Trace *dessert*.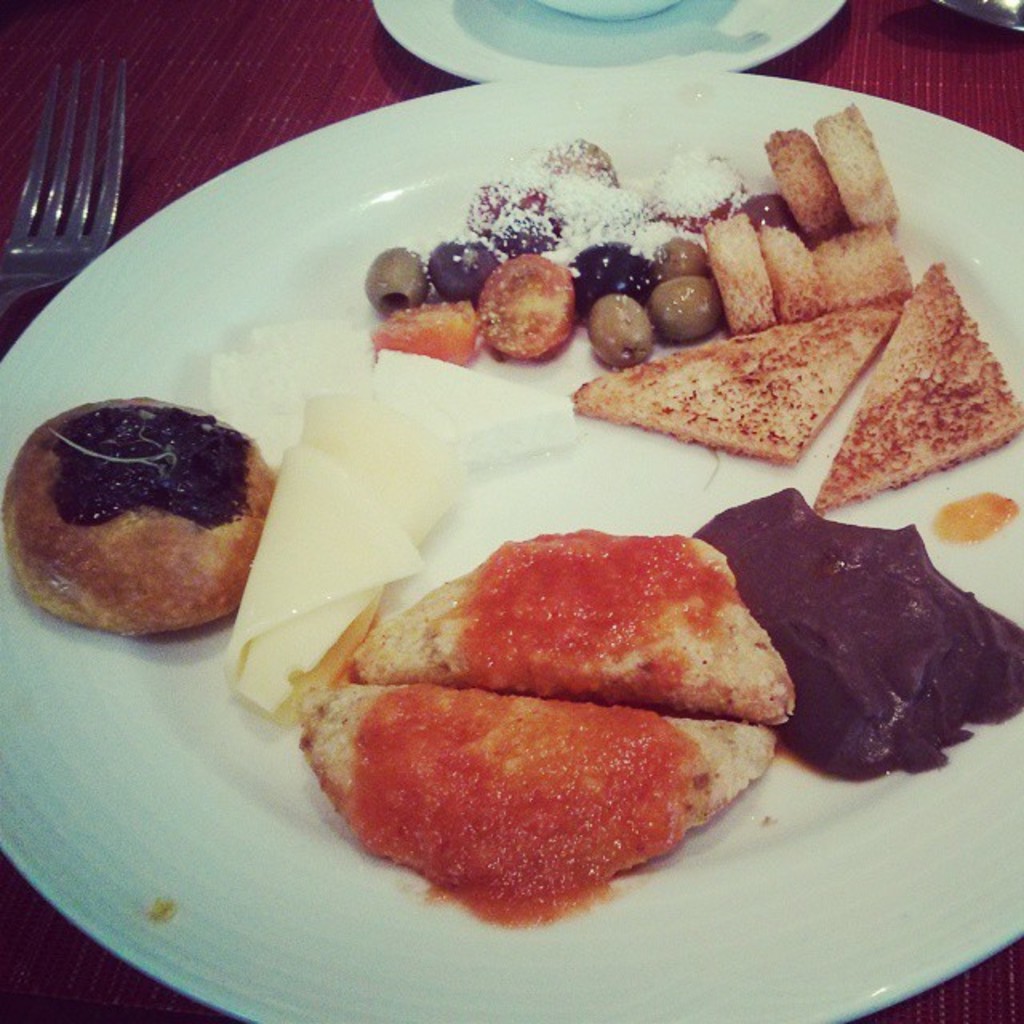
Traced to box(368, 110, 920, 358).
